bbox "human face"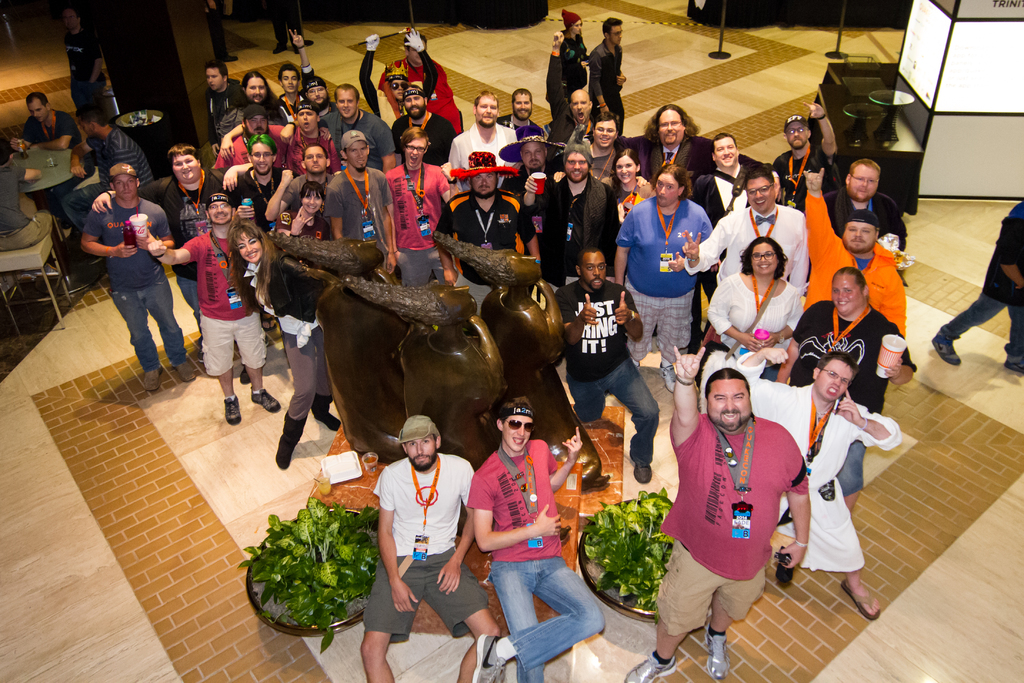
(296,108,318,134)
